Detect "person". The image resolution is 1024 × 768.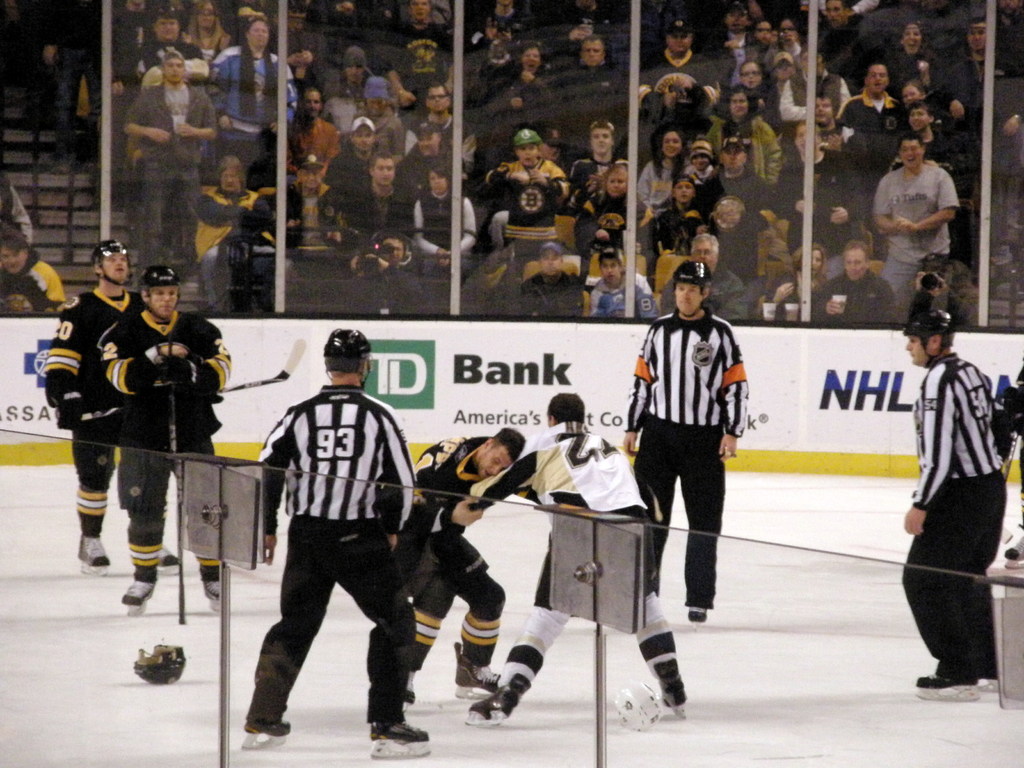
pyautogui.locateOnScreen(99, 256, 244, 633).
